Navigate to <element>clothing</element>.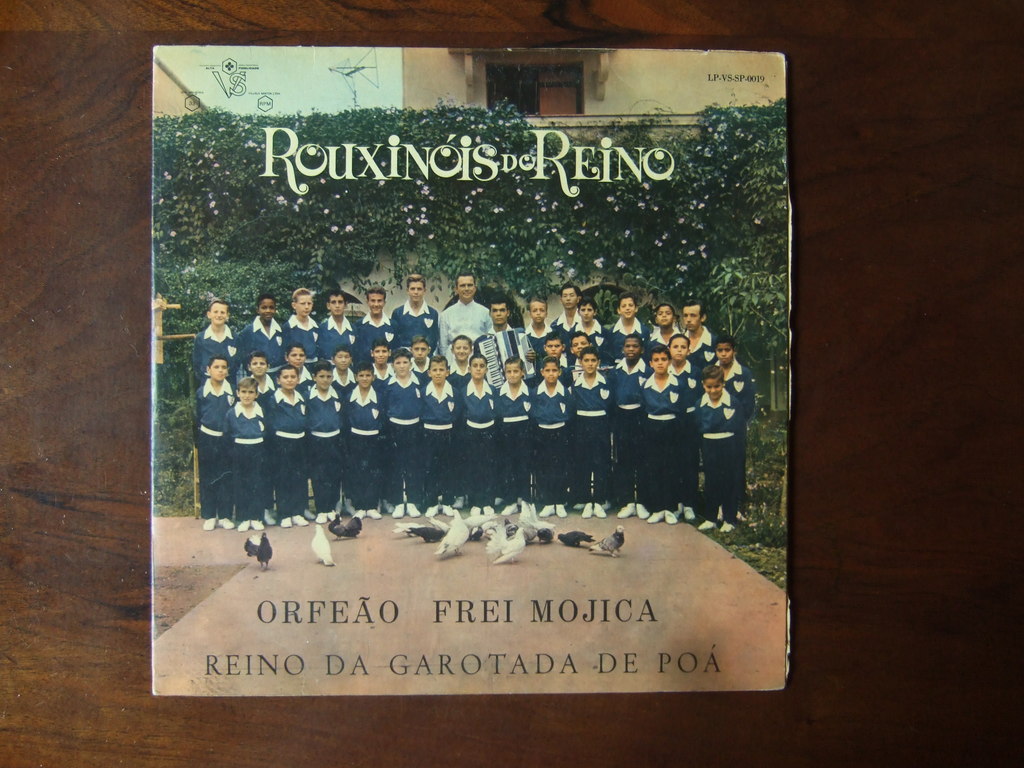
Navigation target: (389,300,444,351).
